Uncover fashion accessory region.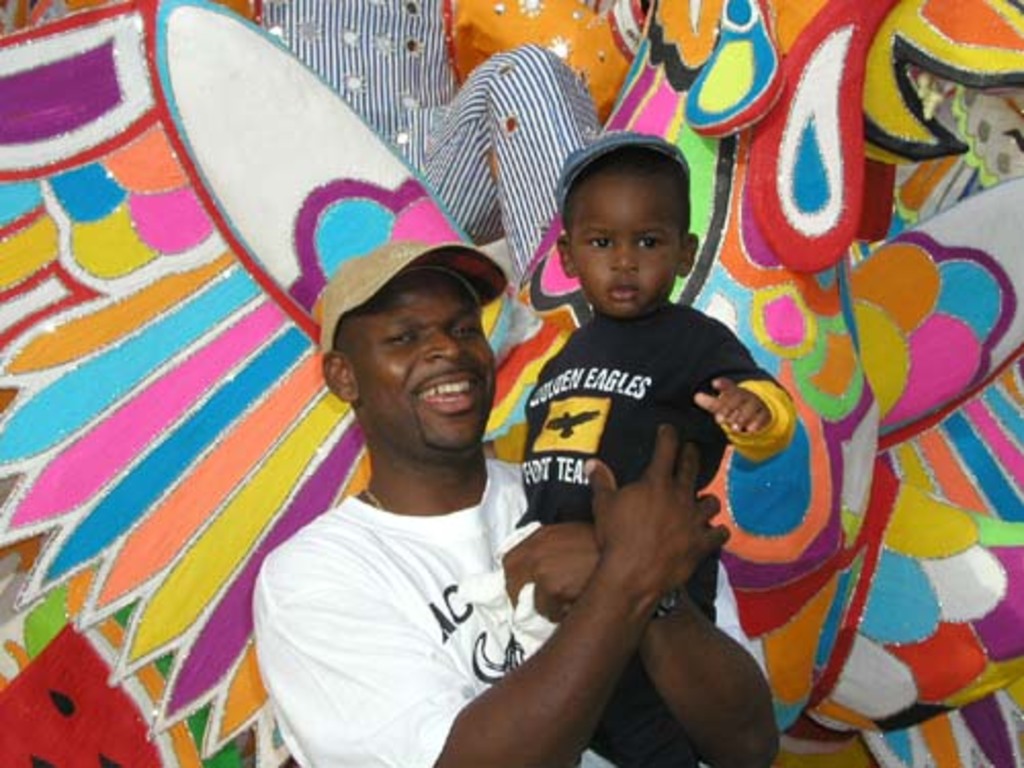
Uncovered: BBox(313, 244, 512, 354).
